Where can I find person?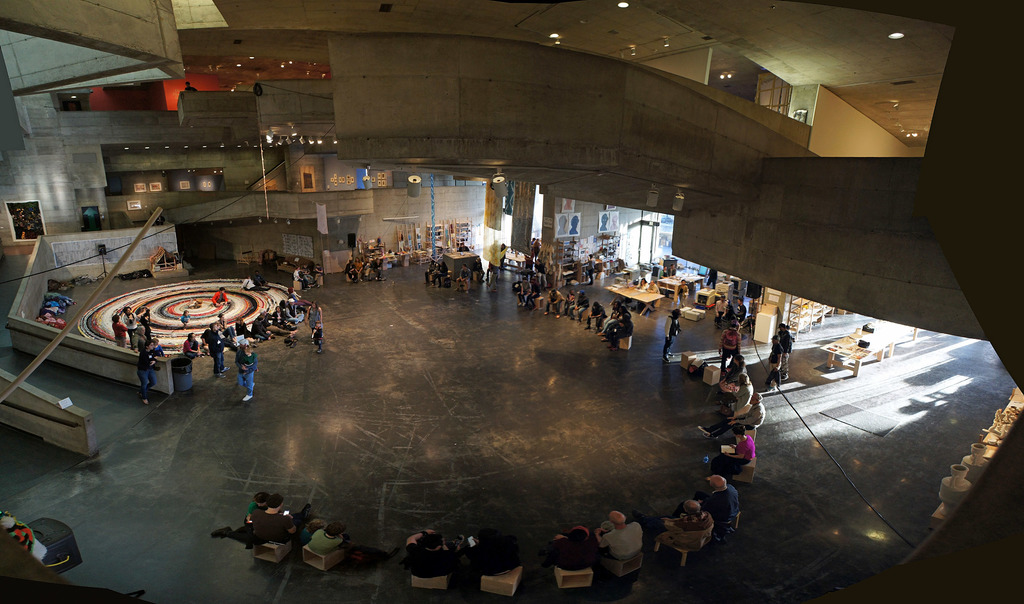
You can find it at left=595, top=507, right=643, bottom=560.
